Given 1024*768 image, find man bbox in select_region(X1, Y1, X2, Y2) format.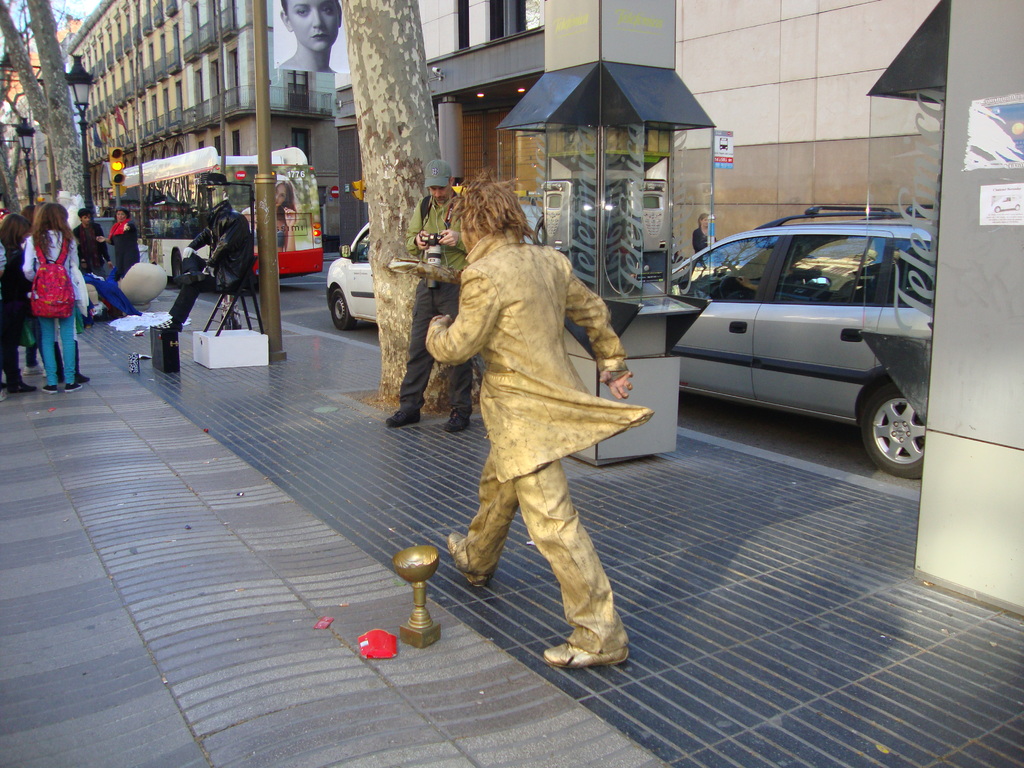
select_region(415, 157, 647, 667).
